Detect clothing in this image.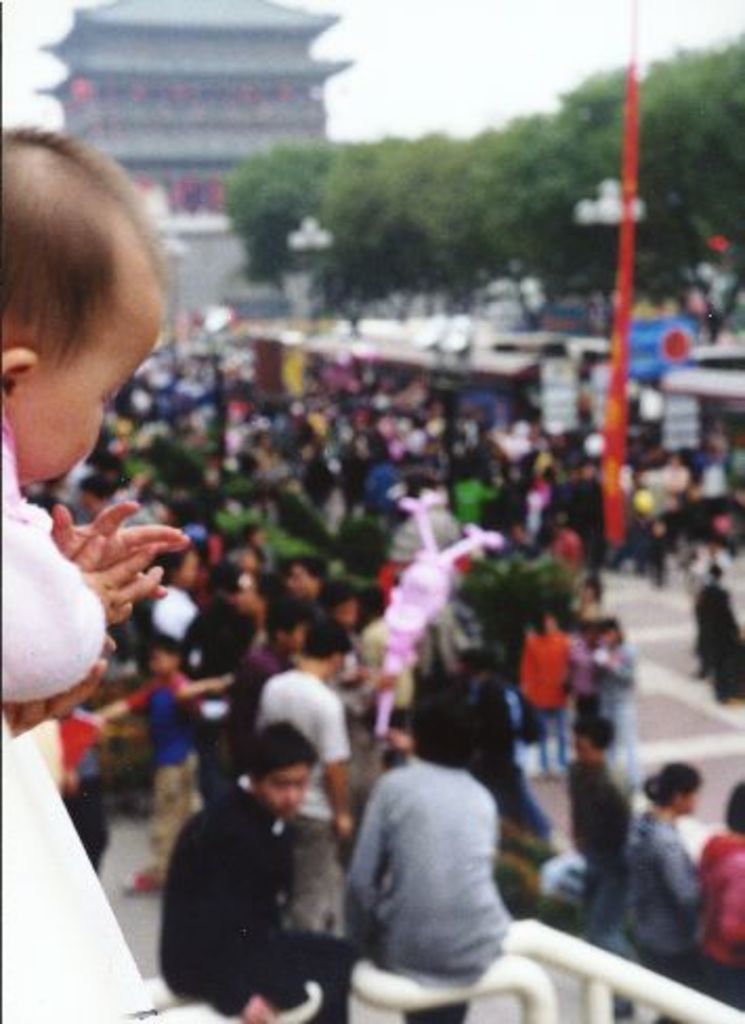
Detection: 348, 772, 512, 976.
